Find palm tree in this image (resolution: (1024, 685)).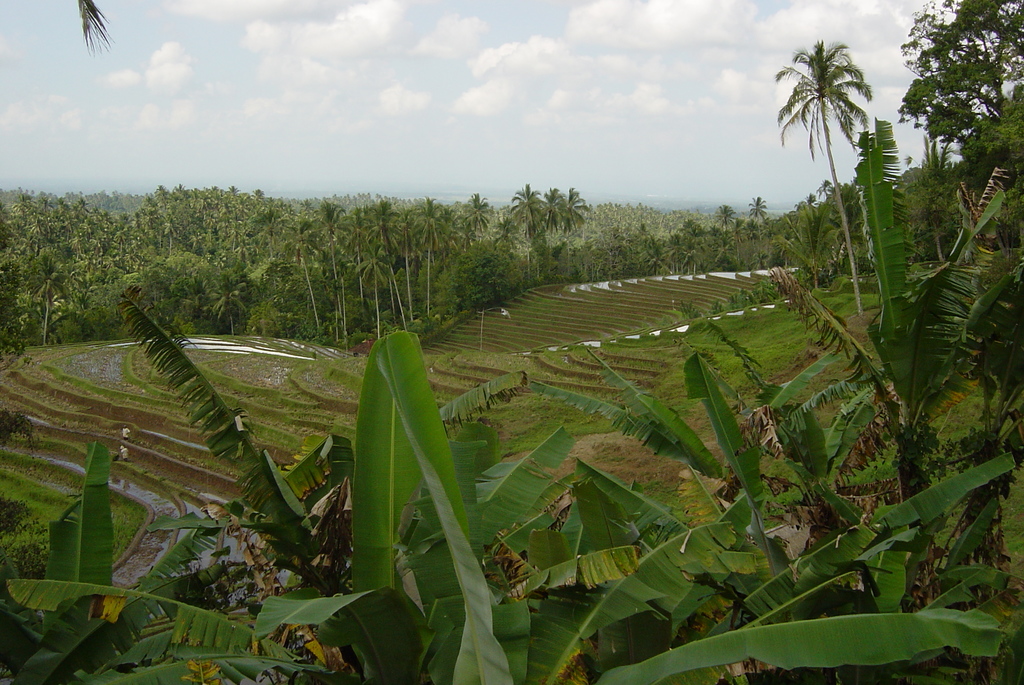
left=771, top=31, right=884, bottom=318.
